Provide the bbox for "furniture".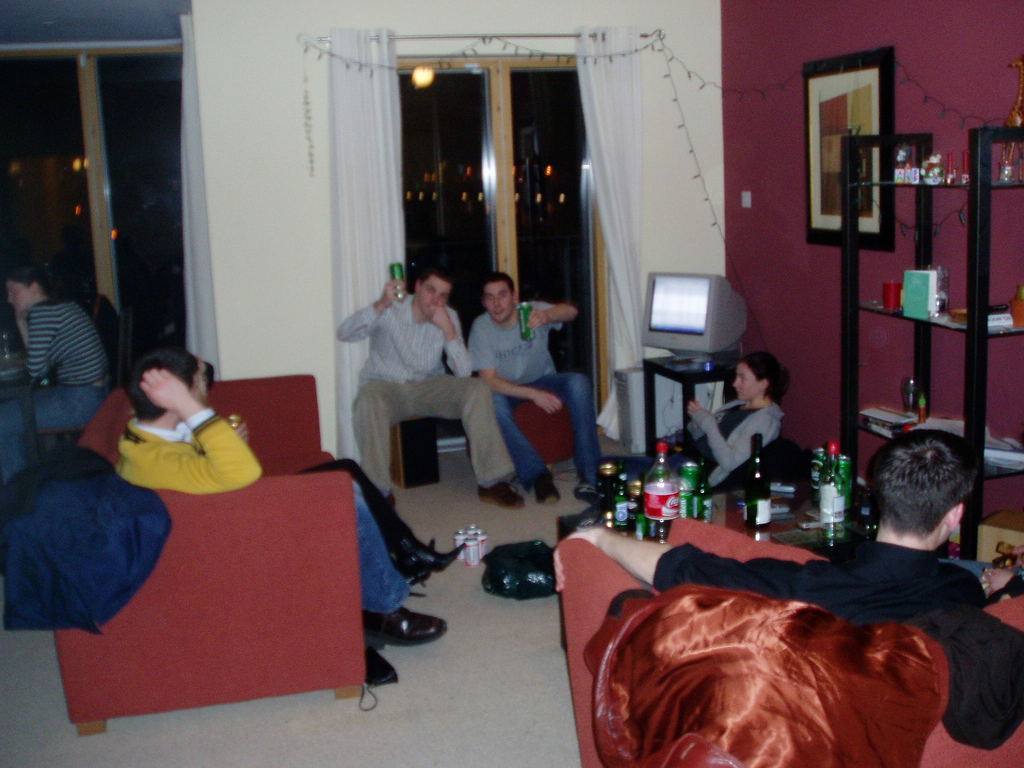
558,487,874,653.
